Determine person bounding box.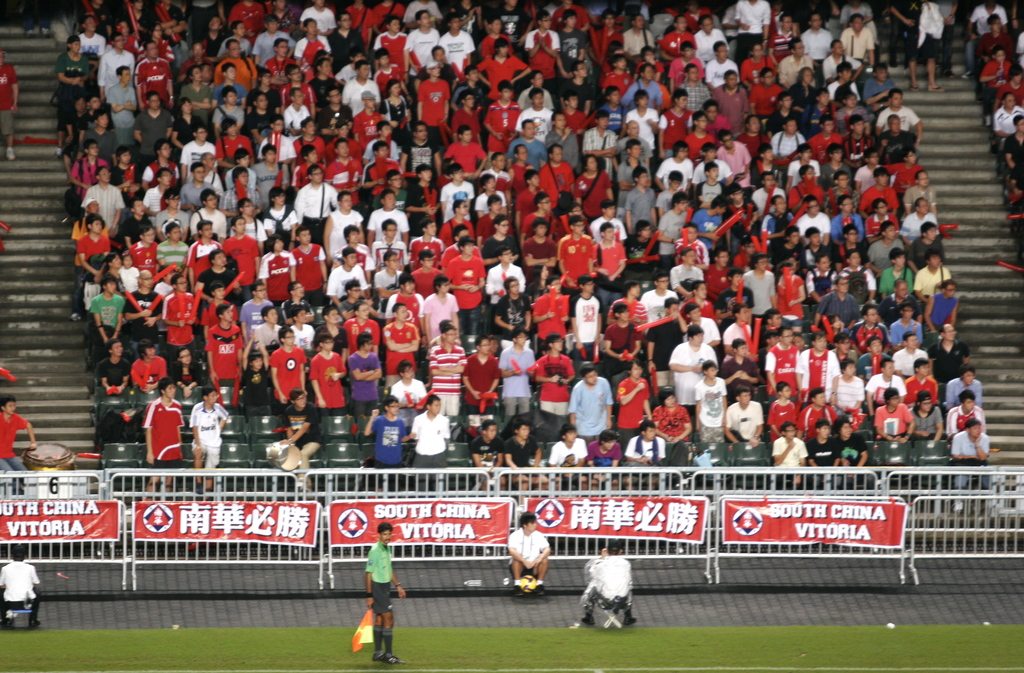
Determined: Rect(547, 423, 588, 494).
